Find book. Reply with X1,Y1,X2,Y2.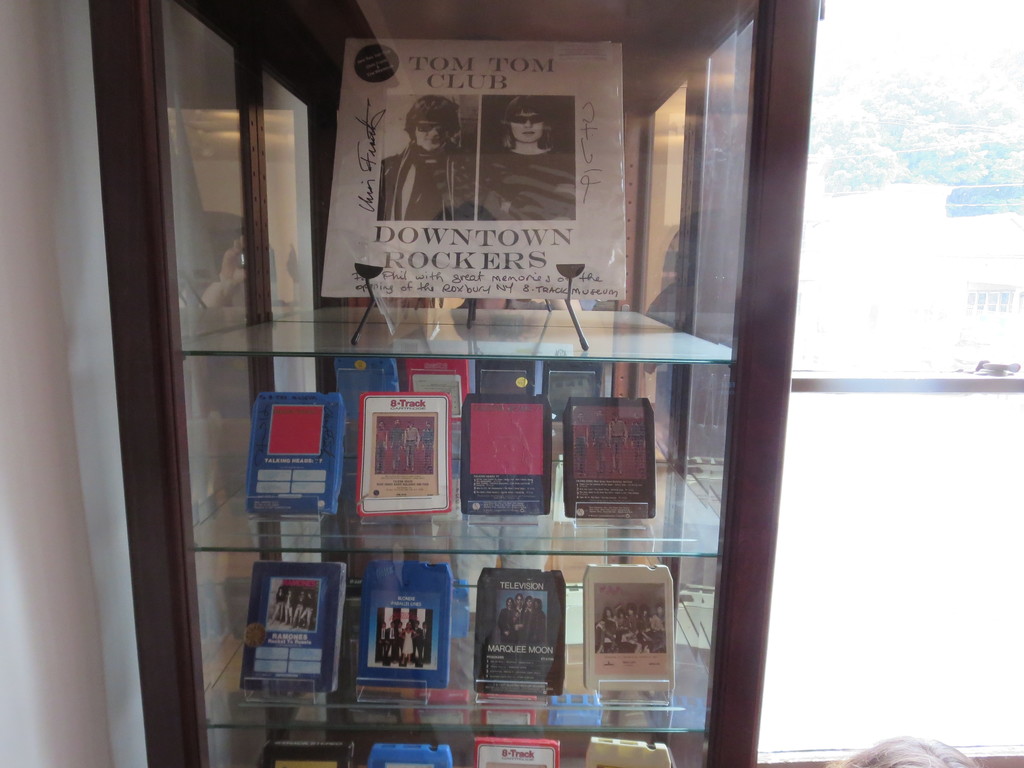
564,398,662,512.
